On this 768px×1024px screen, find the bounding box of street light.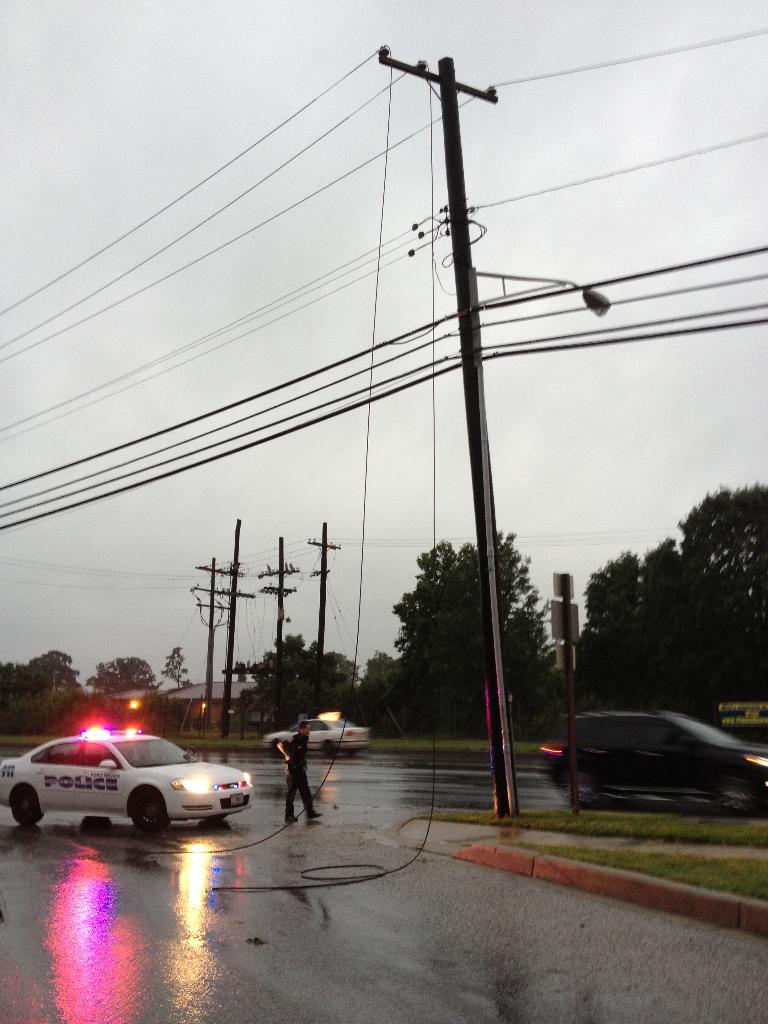
Bounding box: x1=464 y1=260 x2=604 y2=820.
